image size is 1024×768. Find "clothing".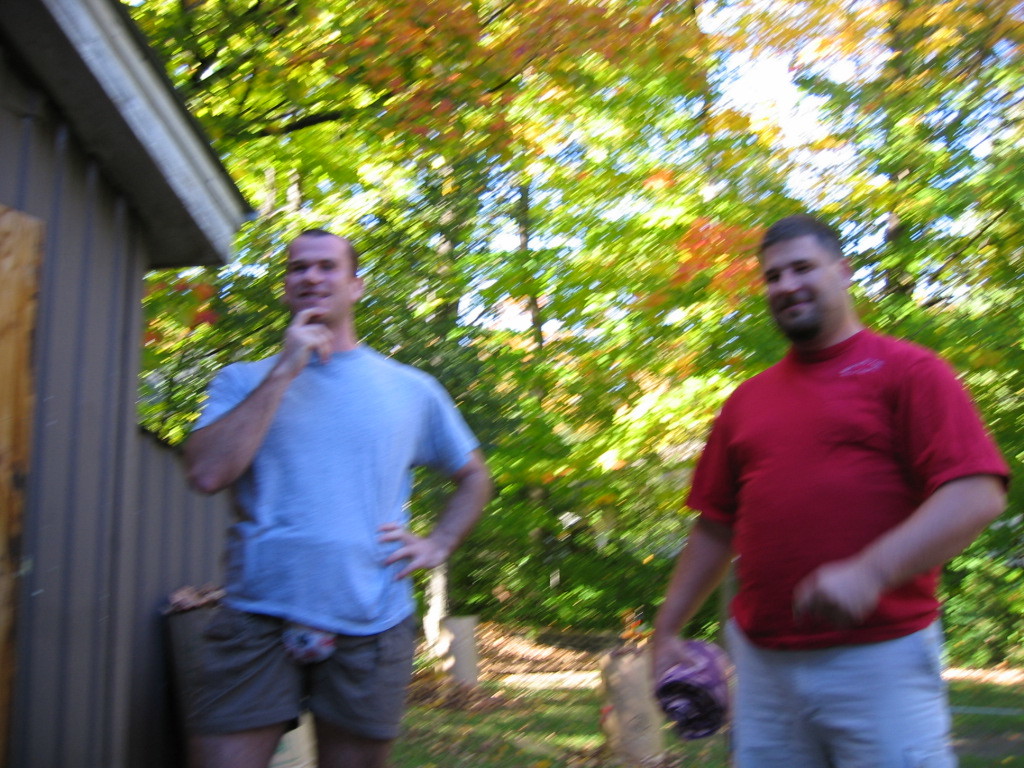
bbox=[685, 314, 1010, 767].
